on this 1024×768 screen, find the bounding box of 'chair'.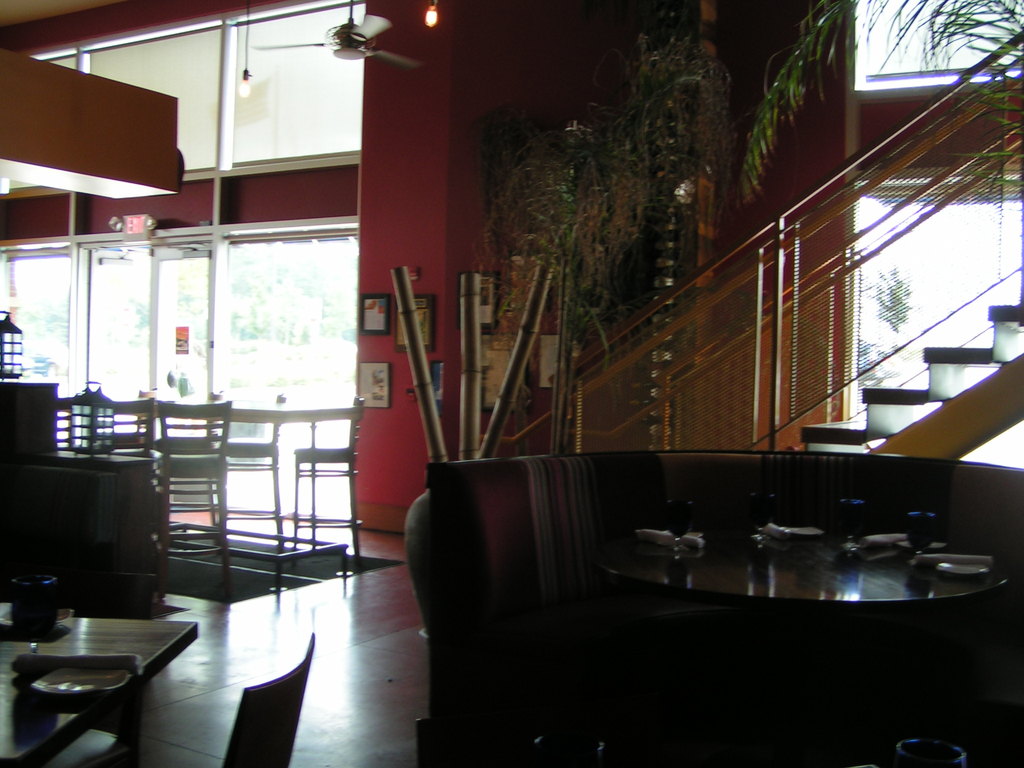
Bounding box: 155:399:236:550.
